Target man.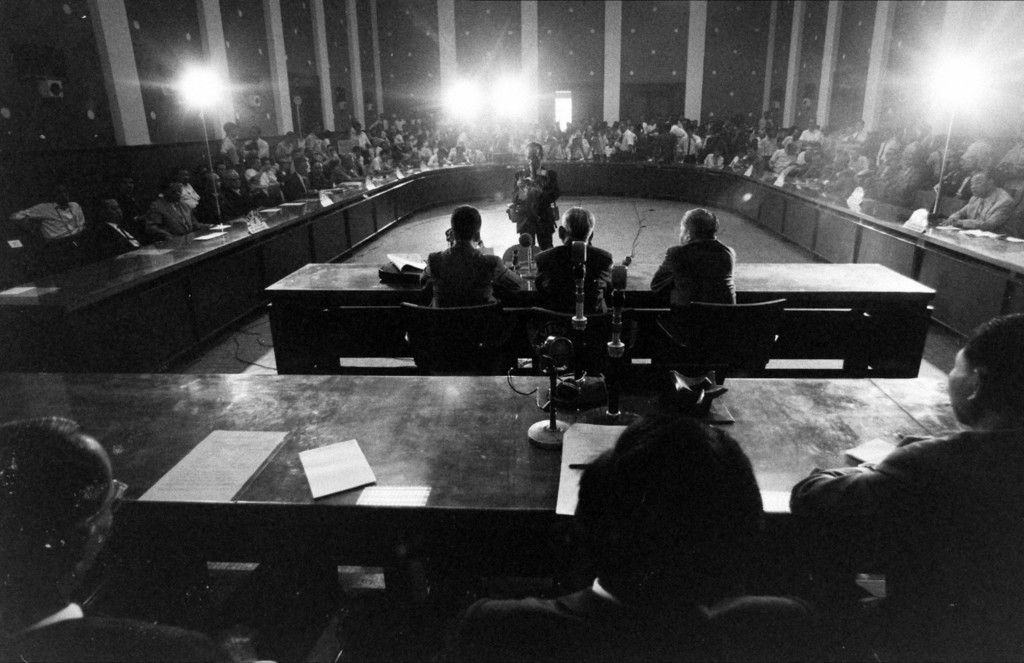
Target region: x1=532 y1=207 x2=614 y2=312.
